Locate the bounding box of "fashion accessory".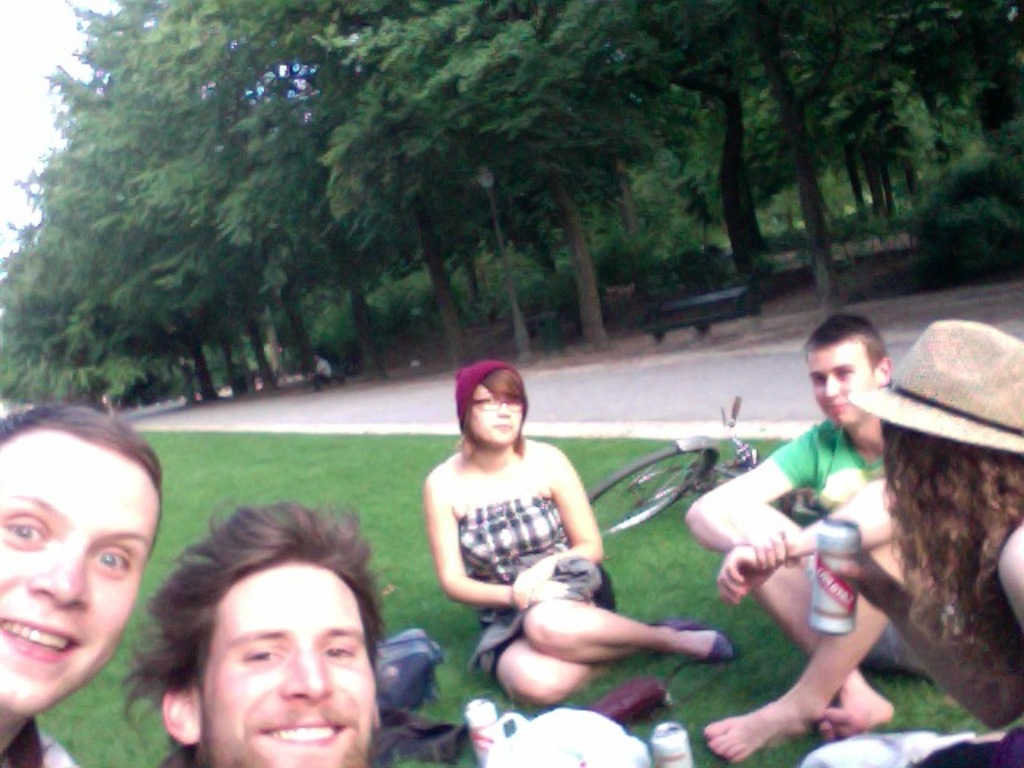
Bounding box: (662,618,734,661).
